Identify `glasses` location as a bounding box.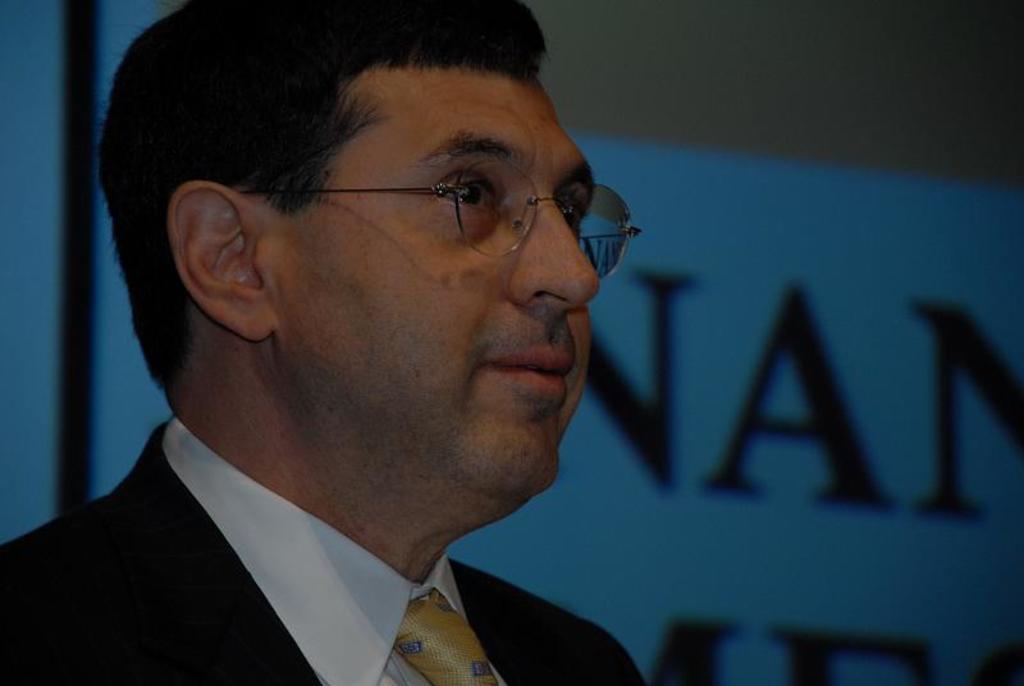
<region>247, 178, 641, 280</region>.
